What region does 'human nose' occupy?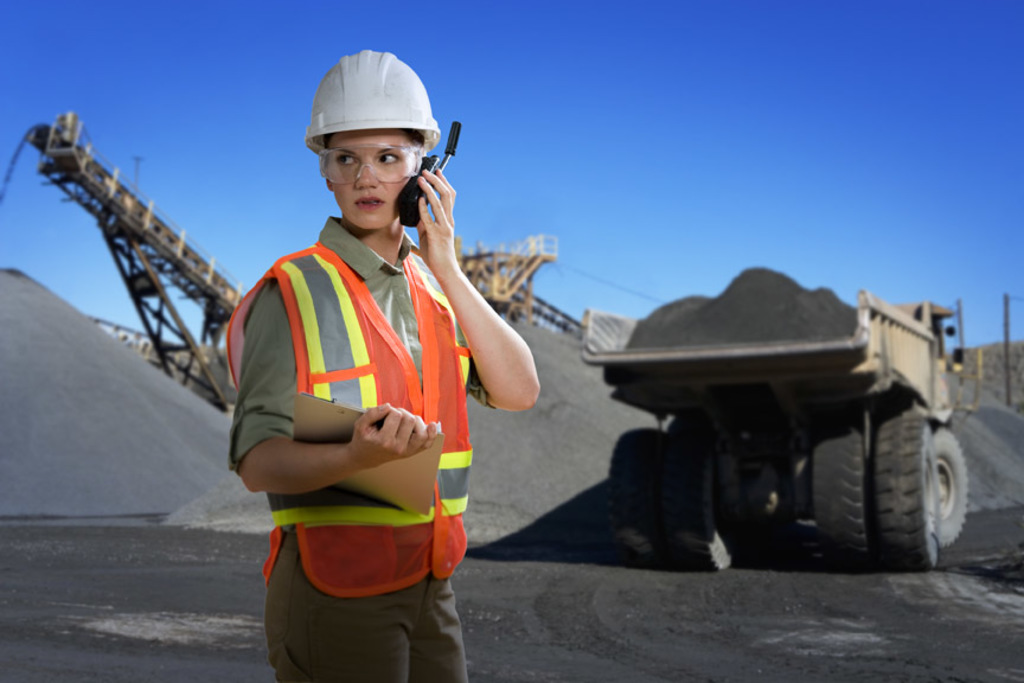
detection(348, 152, 379, 191).
